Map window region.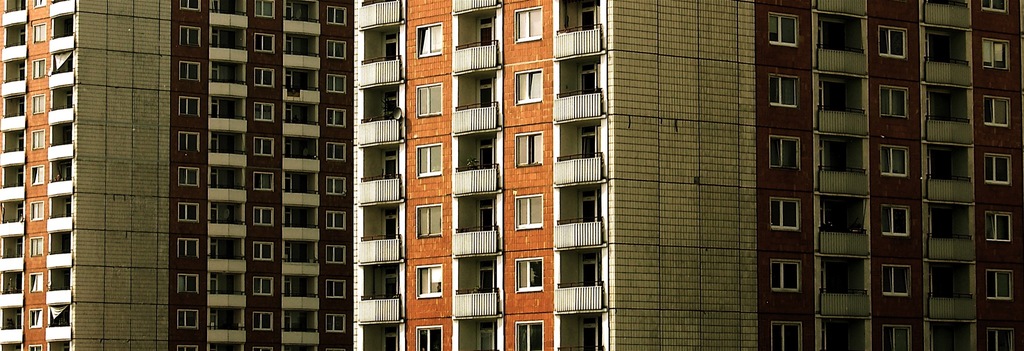
Mapped to <box>248,345,275,350</box>.
